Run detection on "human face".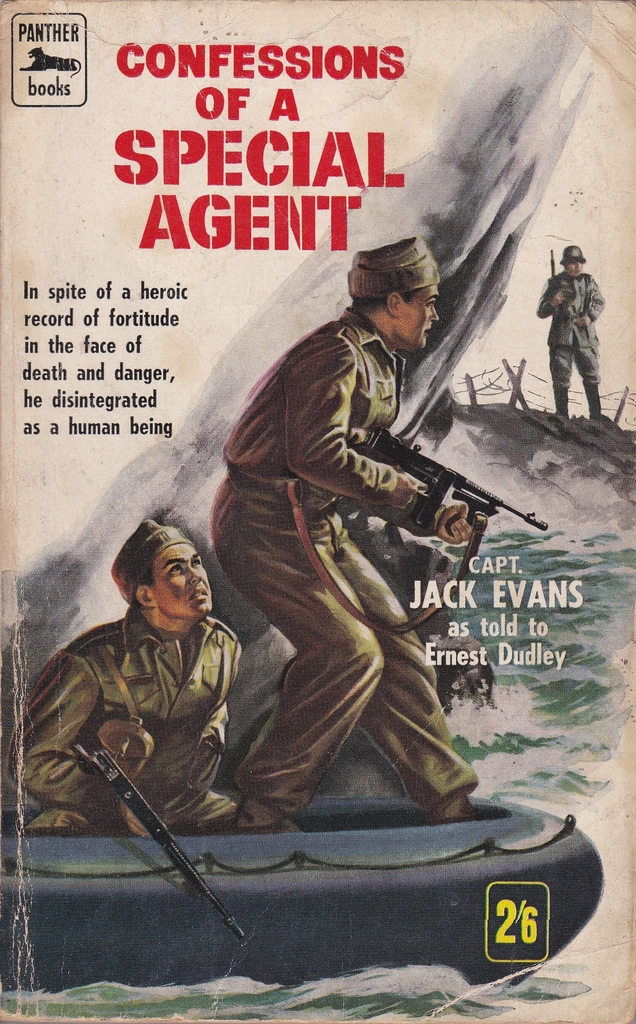
Result: x1=154 y1=540 x2=213 y2=615.
